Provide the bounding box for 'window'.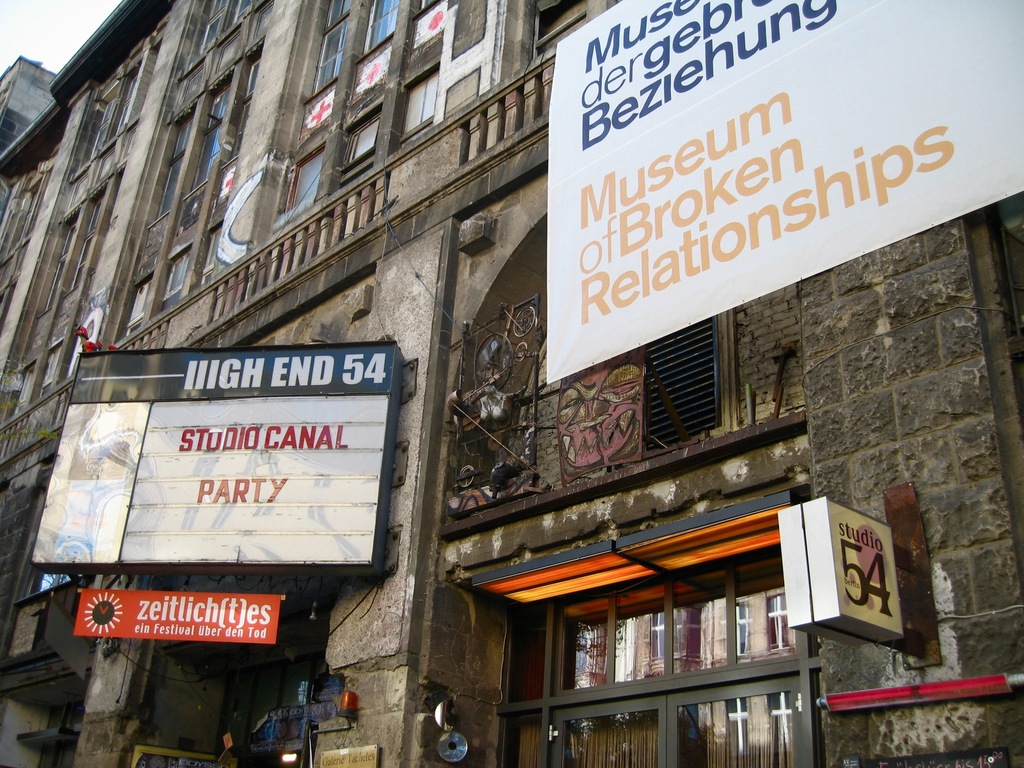
bbox=(36, 343, 63, 397).
